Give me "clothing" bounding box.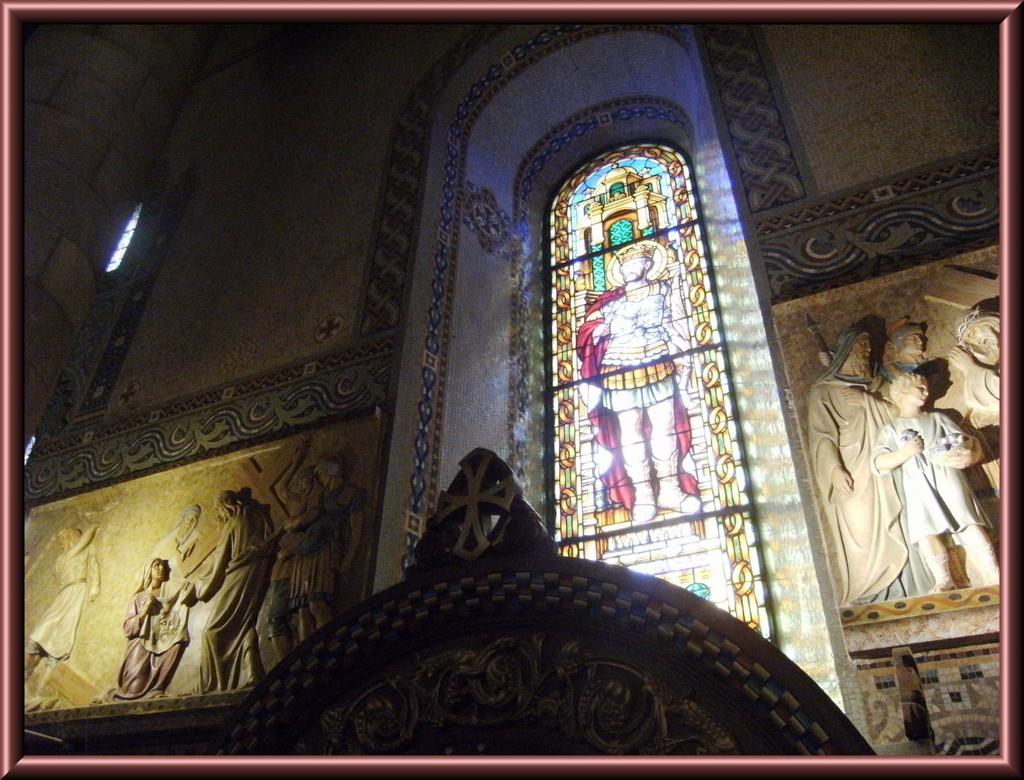
bbox=[866, 407, 989, 550].
